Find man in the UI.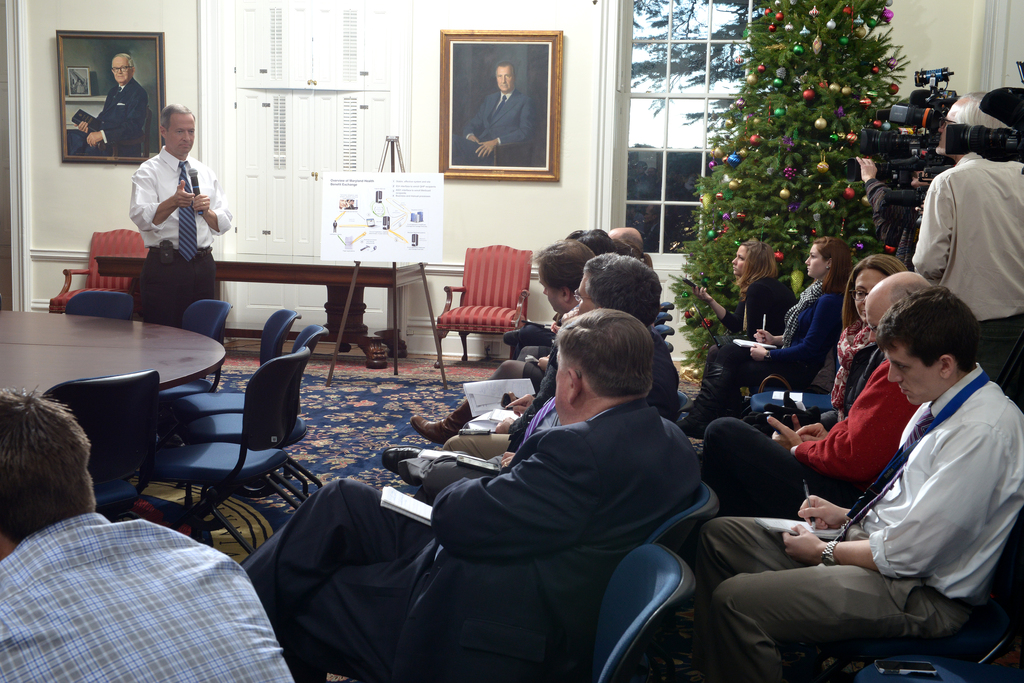
UI element at left=458, top=58, right=529, bottom=169.
